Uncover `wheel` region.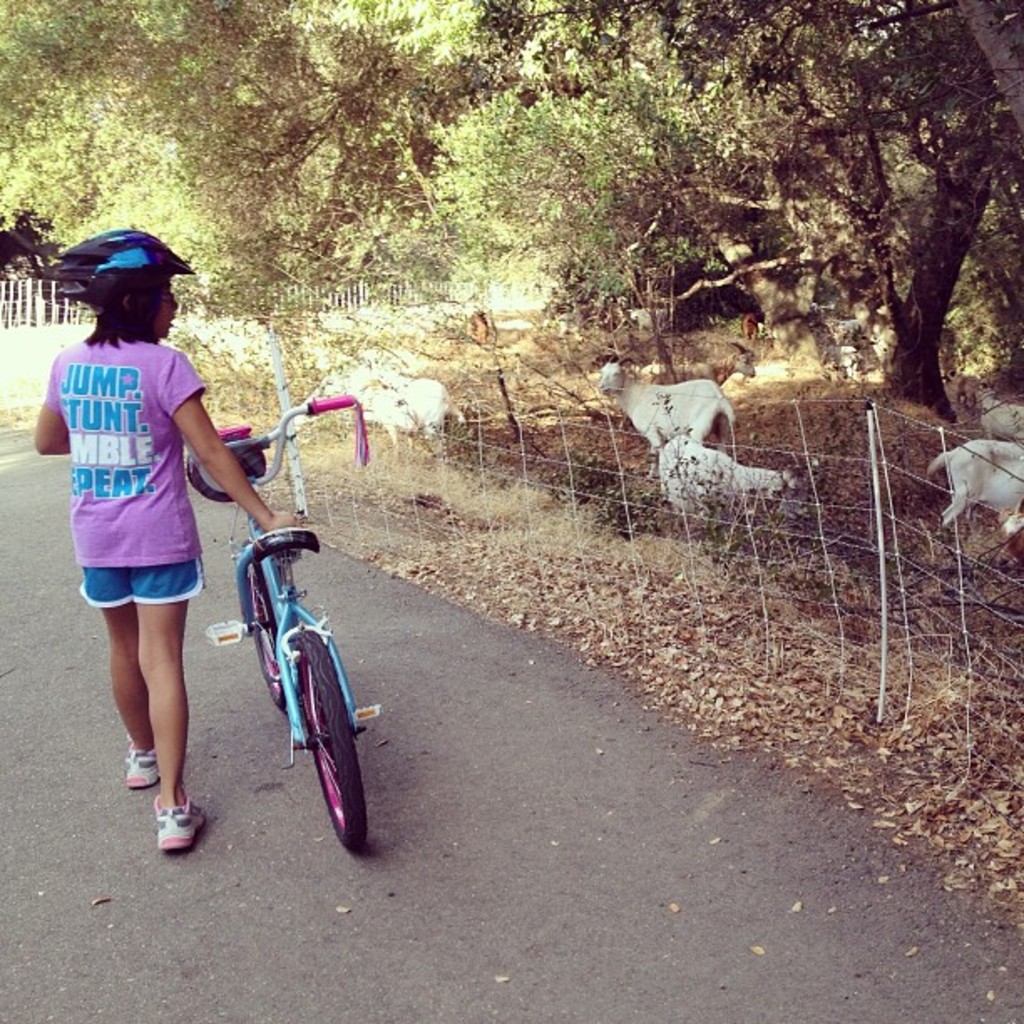
Uncovered: region(239, 549, 308, 716).
